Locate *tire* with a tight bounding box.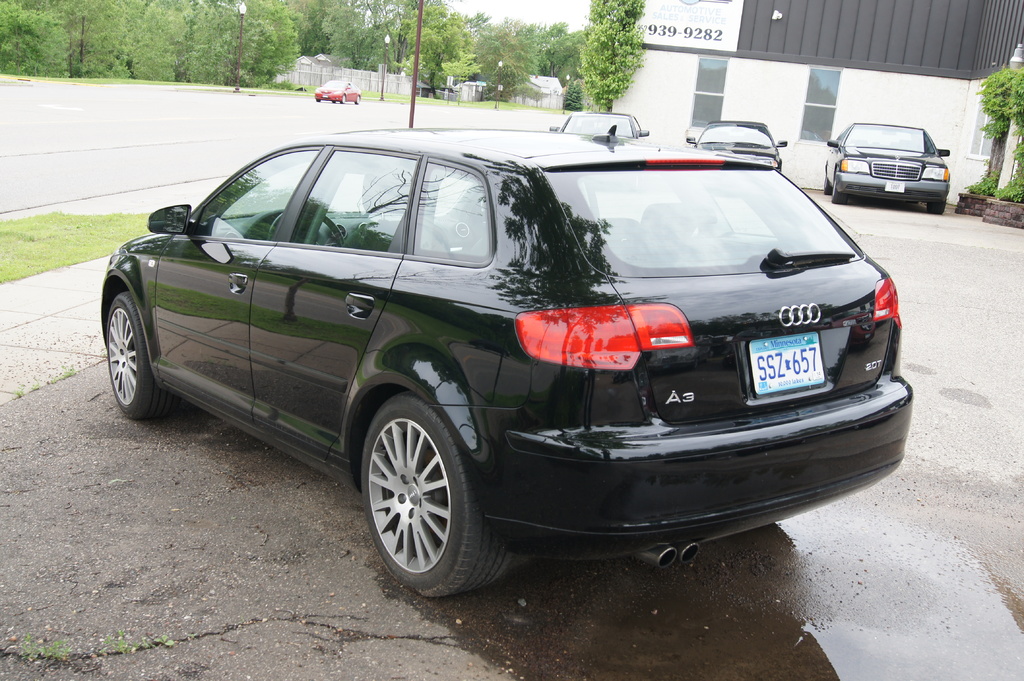
[x1=365, y1=380, x2=497, y2=605].
